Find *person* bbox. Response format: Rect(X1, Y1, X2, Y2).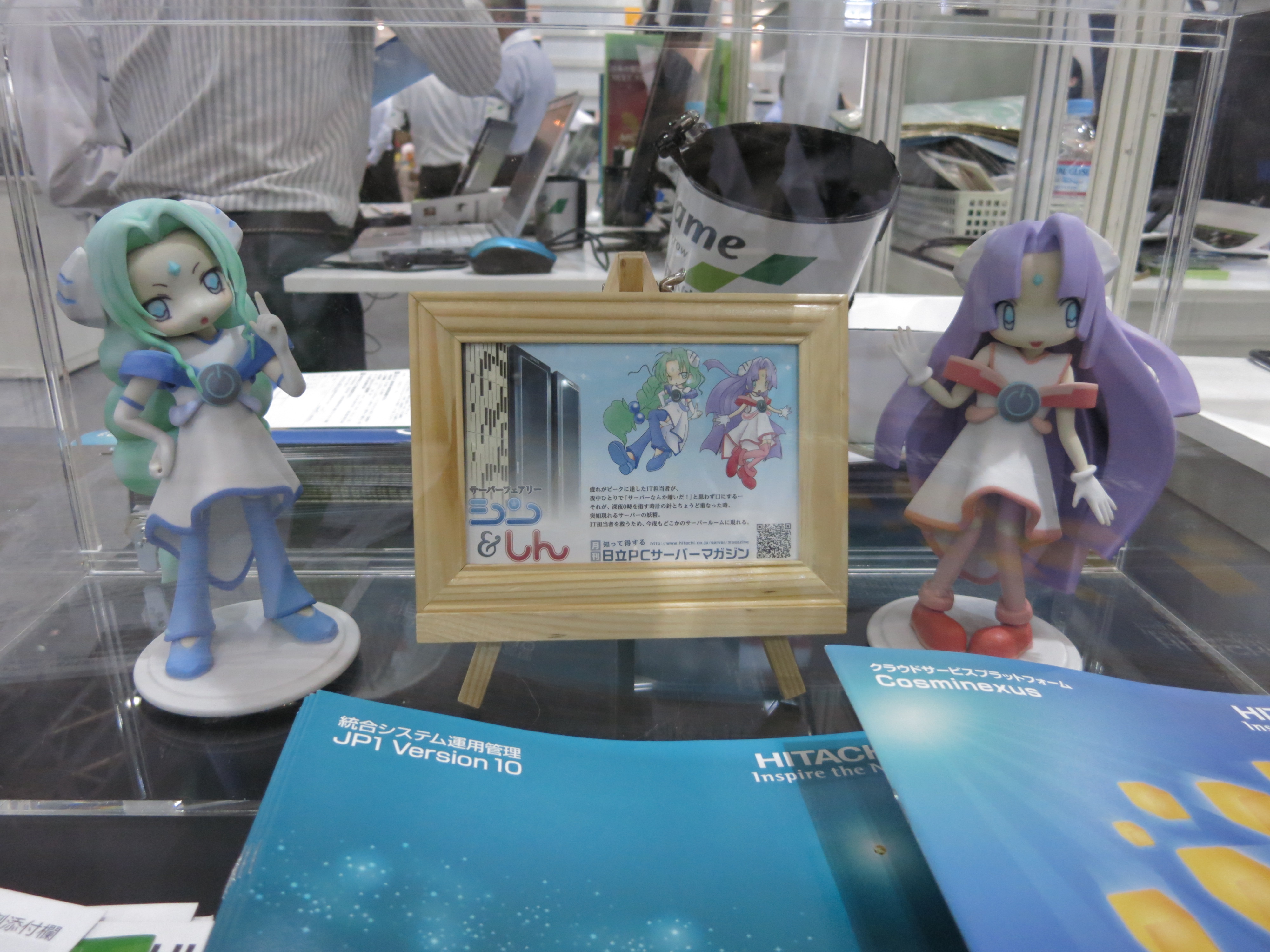
Rect(18, 63, 108, 215).
